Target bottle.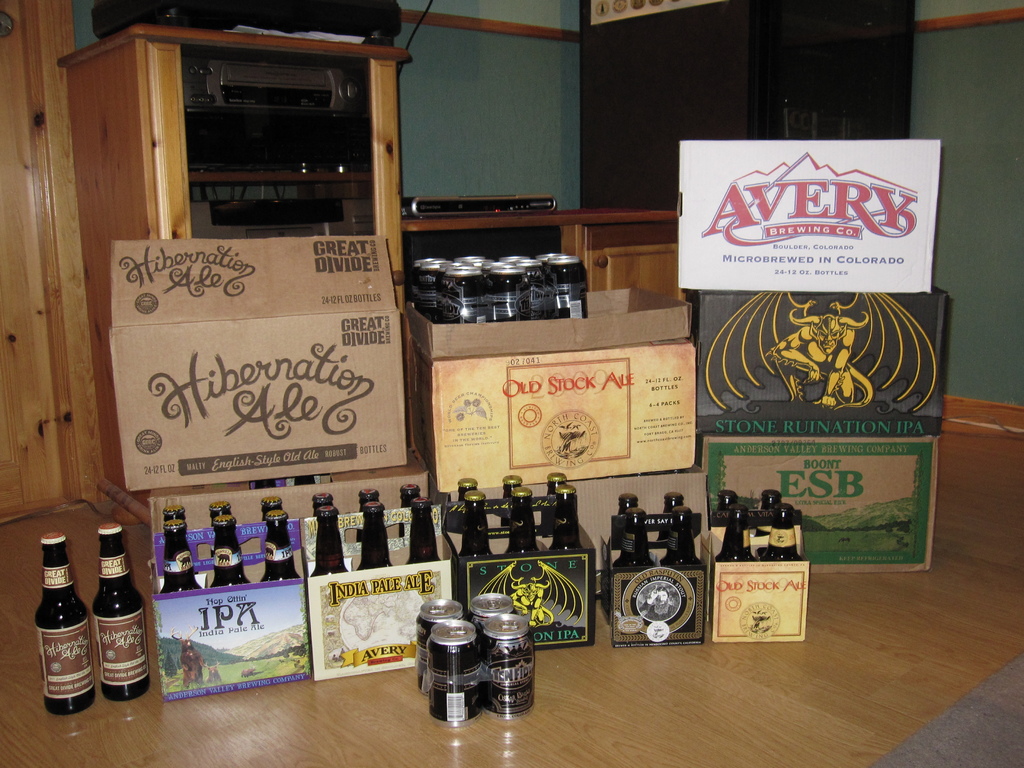
Target region: locate(657, 490, 684, 538).
